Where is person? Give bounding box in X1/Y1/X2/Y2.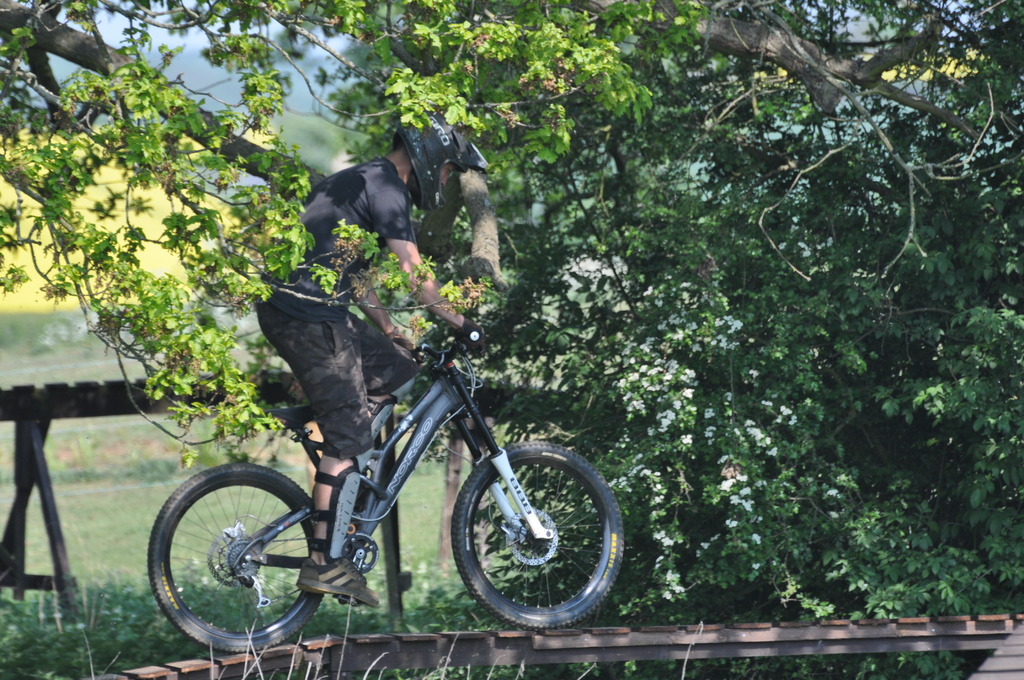
257/110/476/605.
